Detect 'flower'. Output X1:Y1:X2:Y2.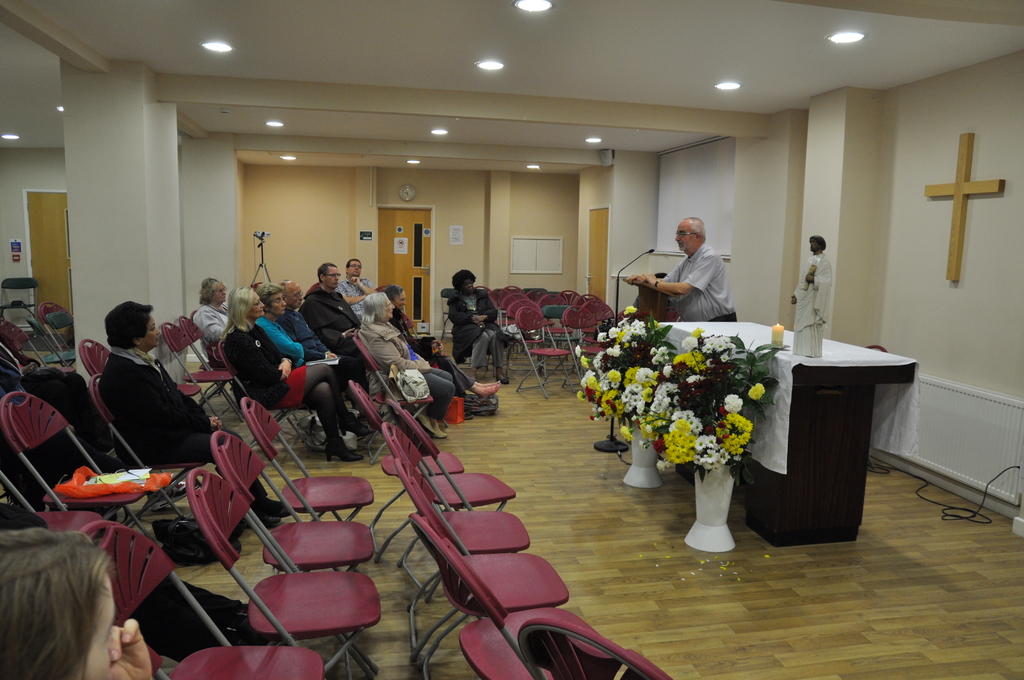
748:381:767:403.
